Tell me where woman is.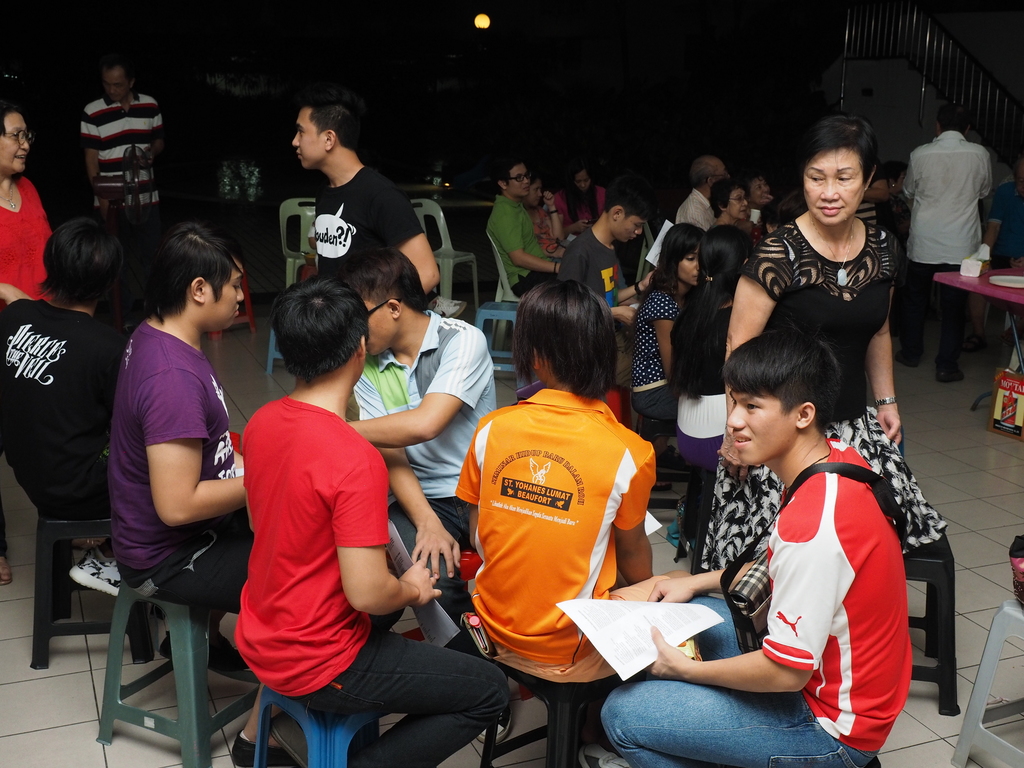
woman is at box(668, 220, 758, 474).
